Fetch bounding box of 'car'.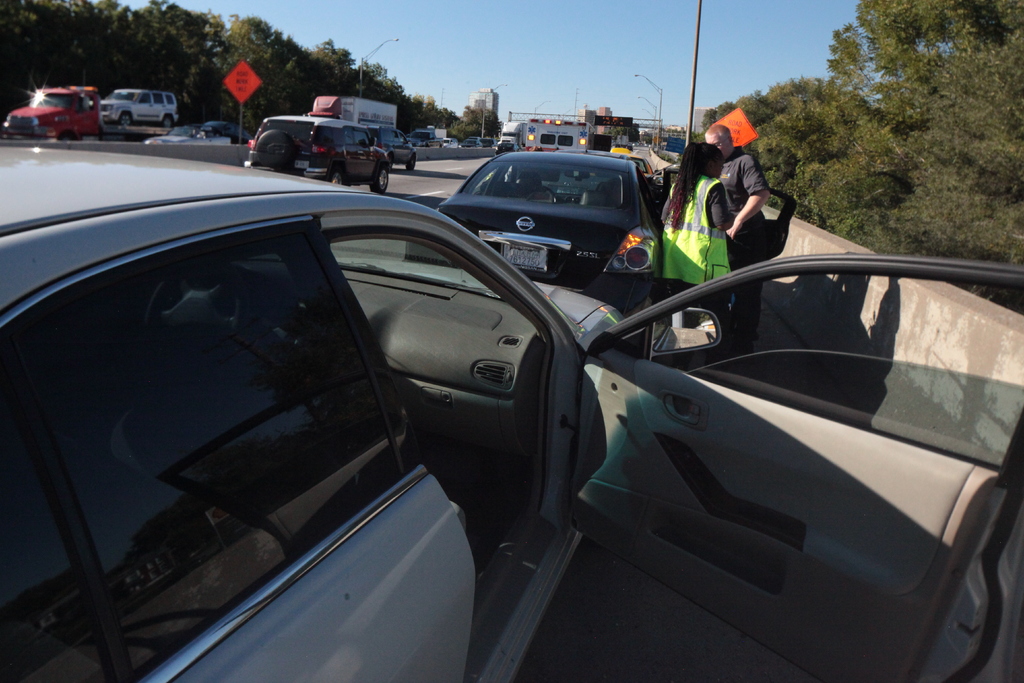
Bbox: box(141, 124, 233, 142).
